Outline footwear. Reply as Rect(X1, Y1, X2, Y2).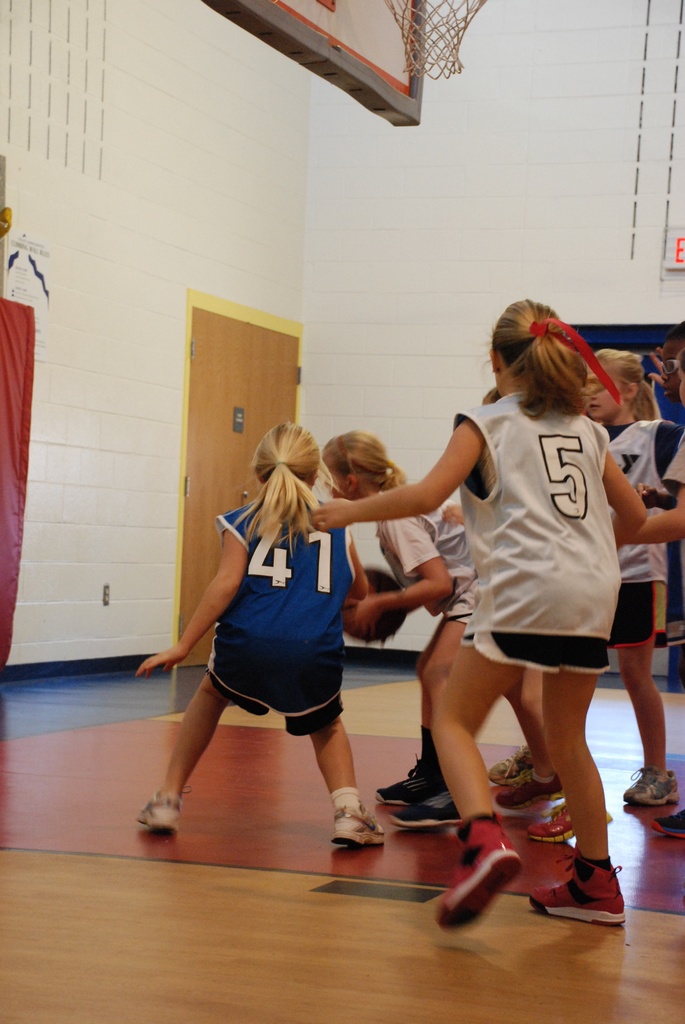
Rect(528, 799, 610, 841).
